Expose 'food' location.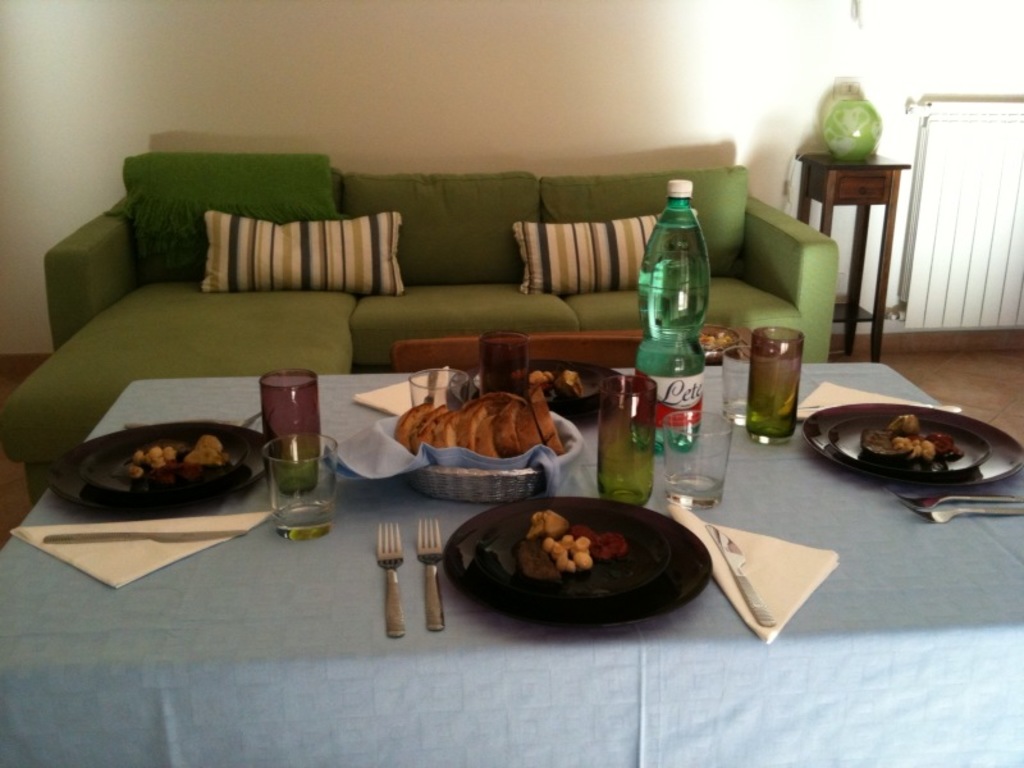
Exposed at <region>511, 361, 585, 403</region>.
